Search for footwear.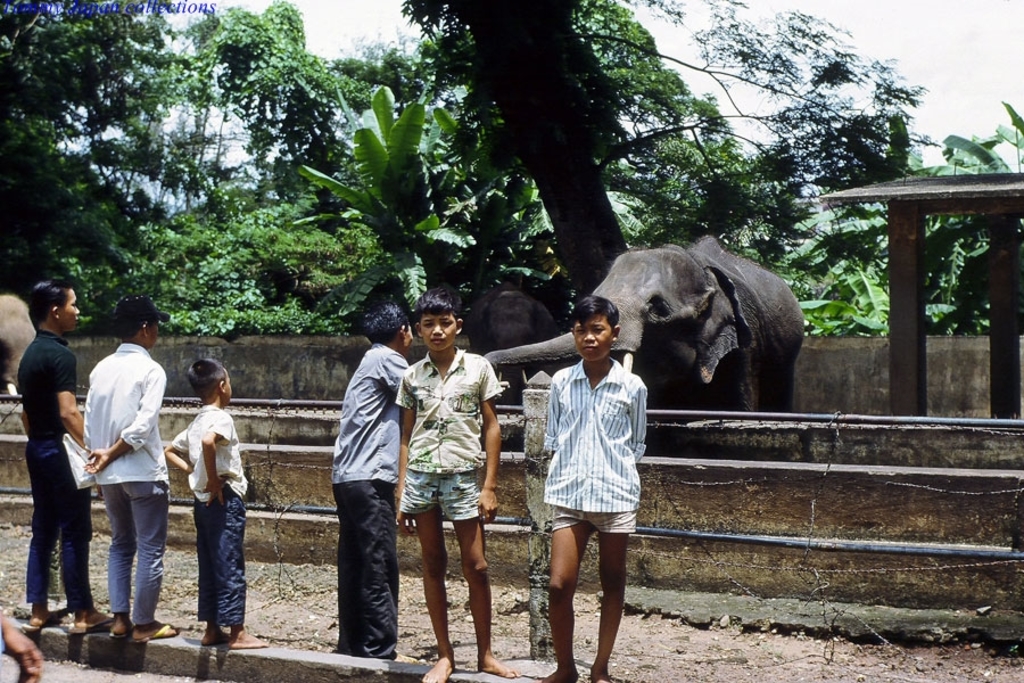
Found at BBox(112, 616, 127, 639).
